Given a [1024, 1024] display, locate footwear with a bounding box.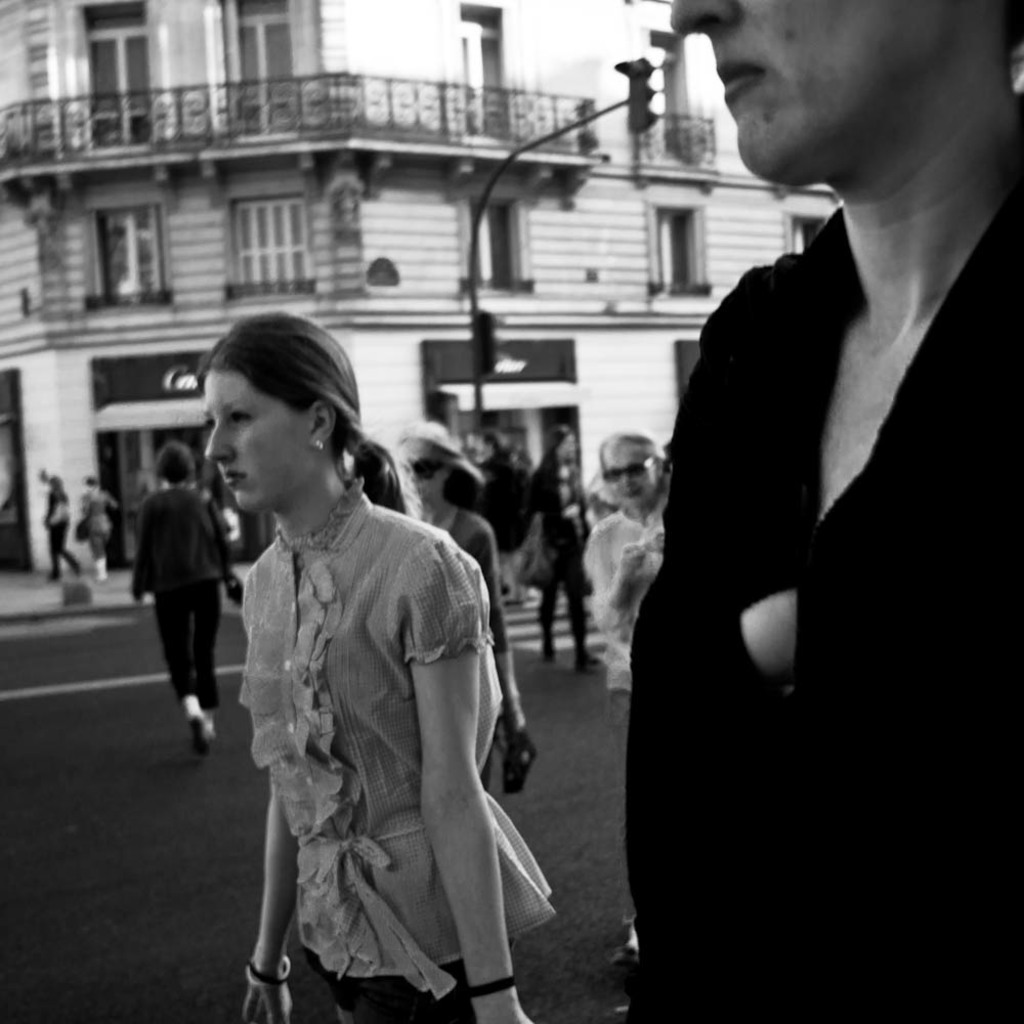
Located: box=[541, 650, 558, 668].
